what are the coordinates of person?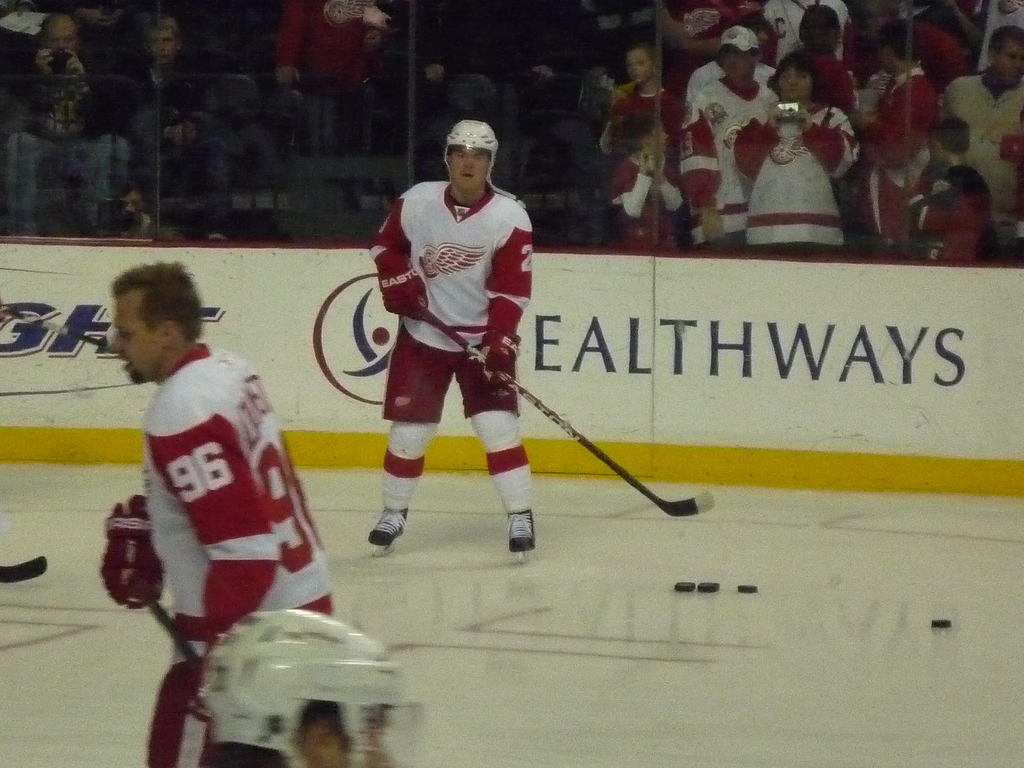
113,252,339,767.
